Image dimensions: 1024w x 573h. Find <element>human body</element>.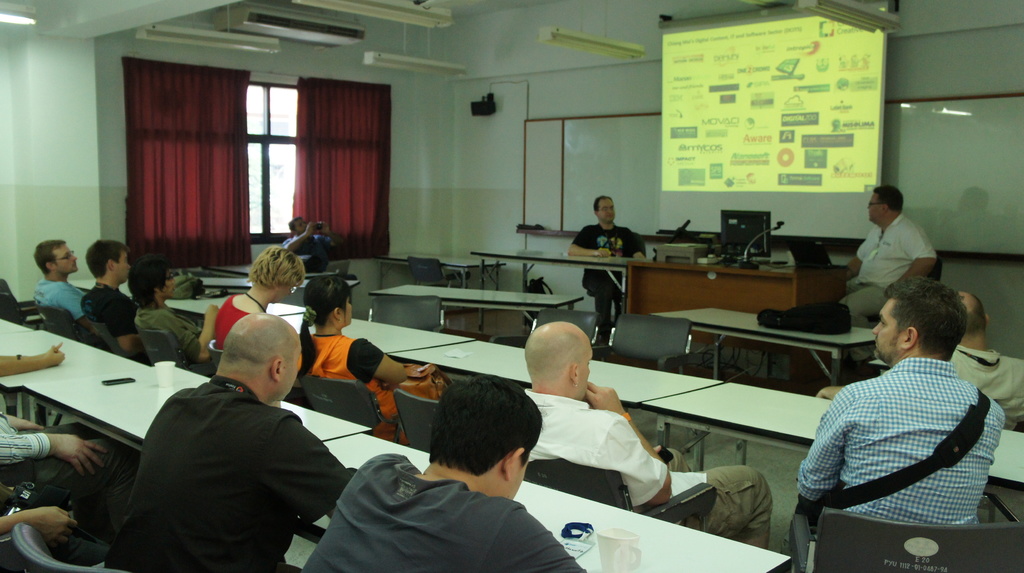
282,215,339,262.
